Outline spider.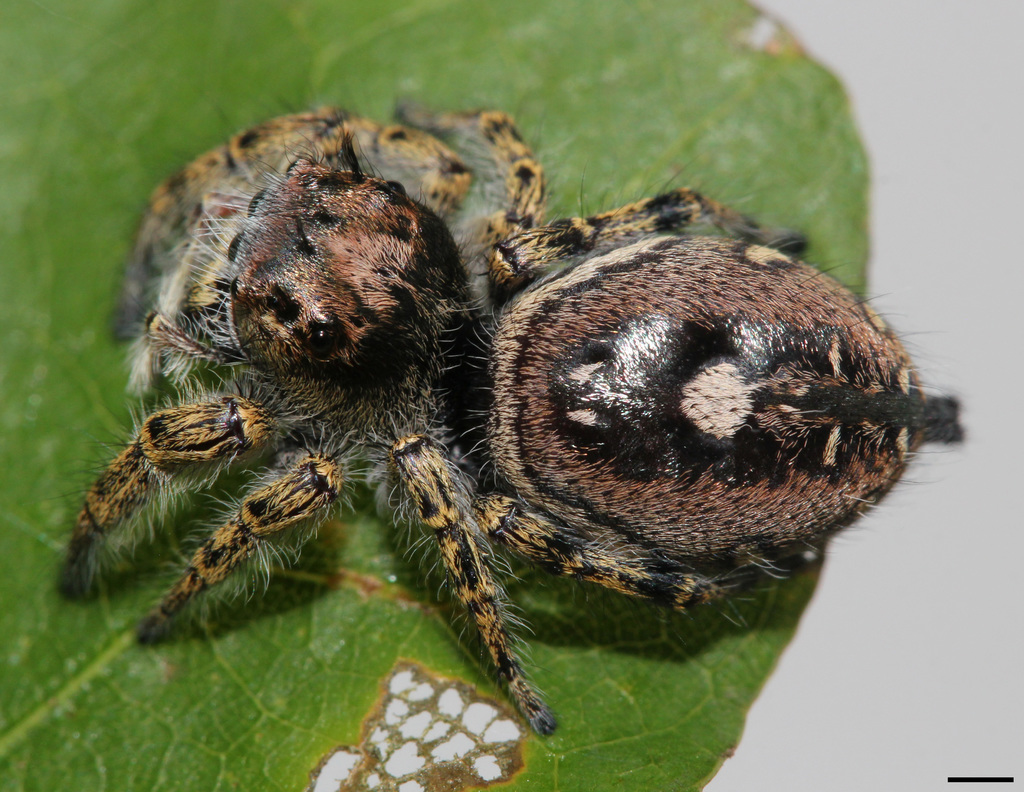
Outline: (x1=47, y1=95, x2=972, y2=738).
